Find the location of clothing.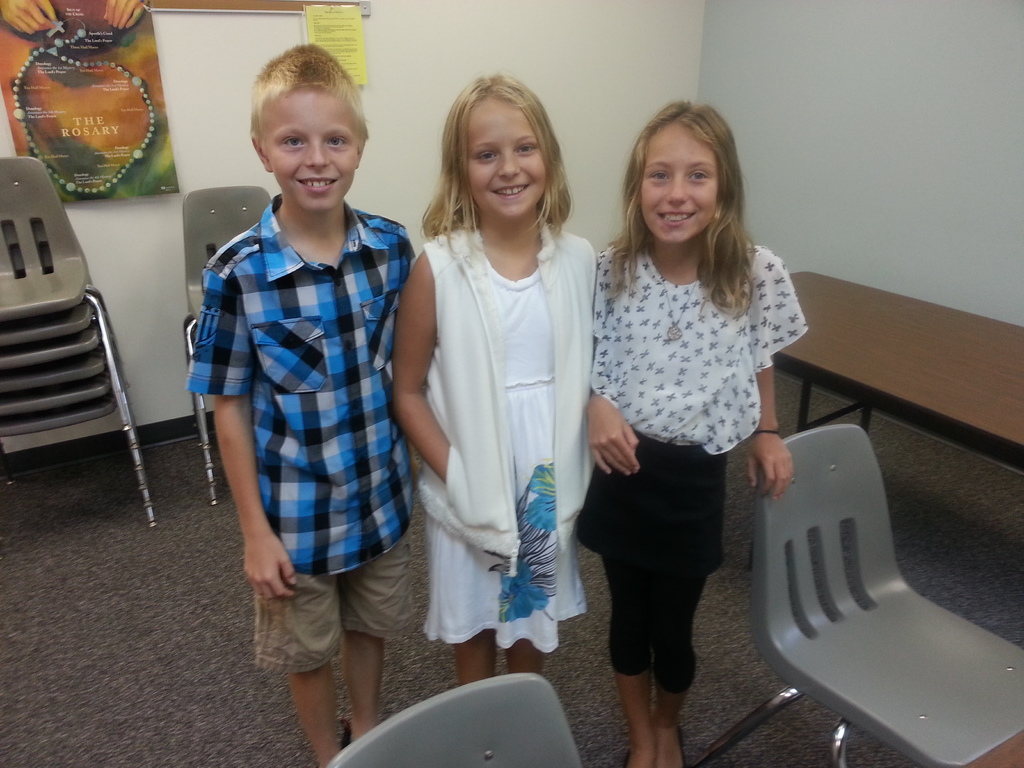
Location: {"x1": 186, "y1": 197, "x2": 416, "y2": 676}.
